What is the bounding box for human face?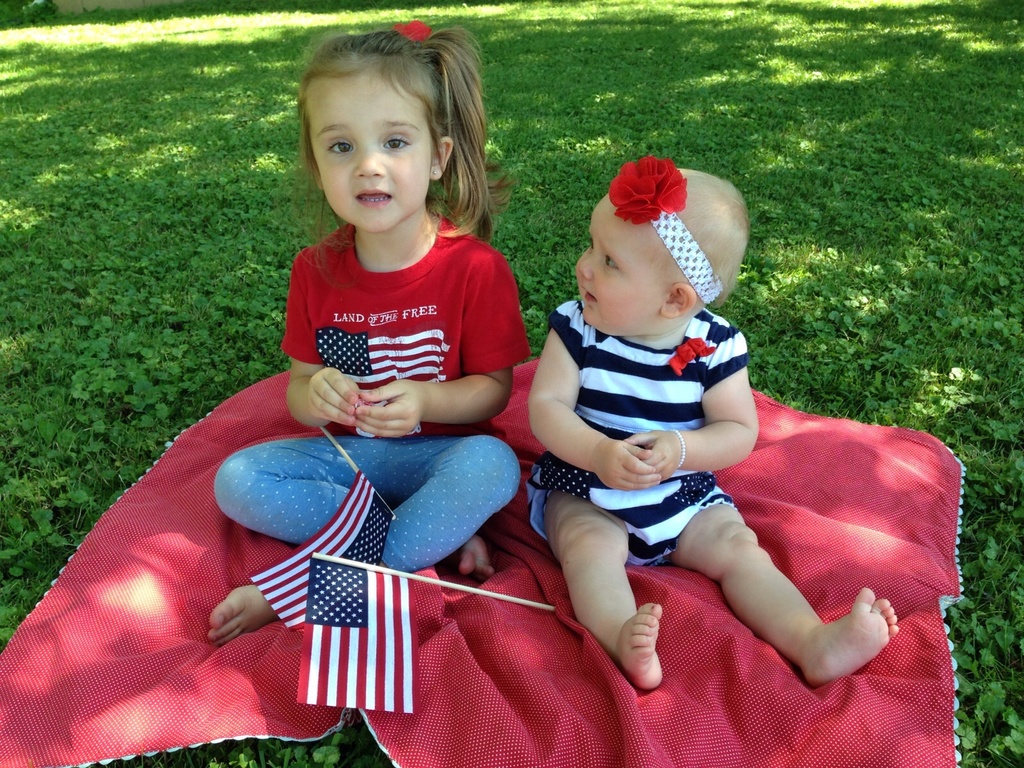
(307, 72, 435, 234).
